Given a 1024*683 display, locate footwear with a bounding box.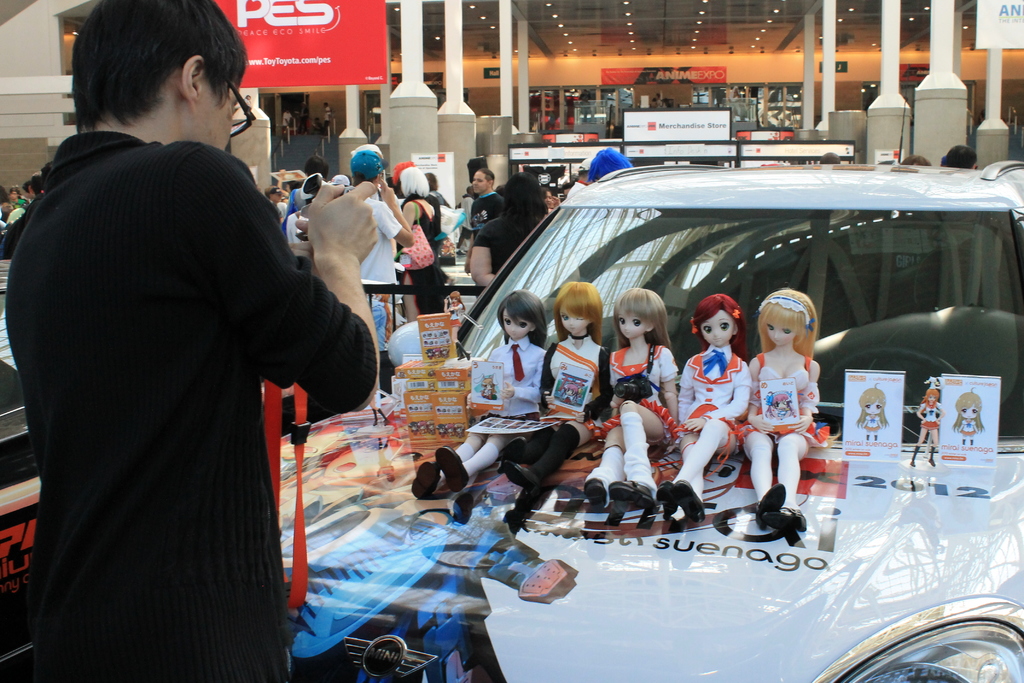
Located: l=505, t=458, r=545, b=502.
